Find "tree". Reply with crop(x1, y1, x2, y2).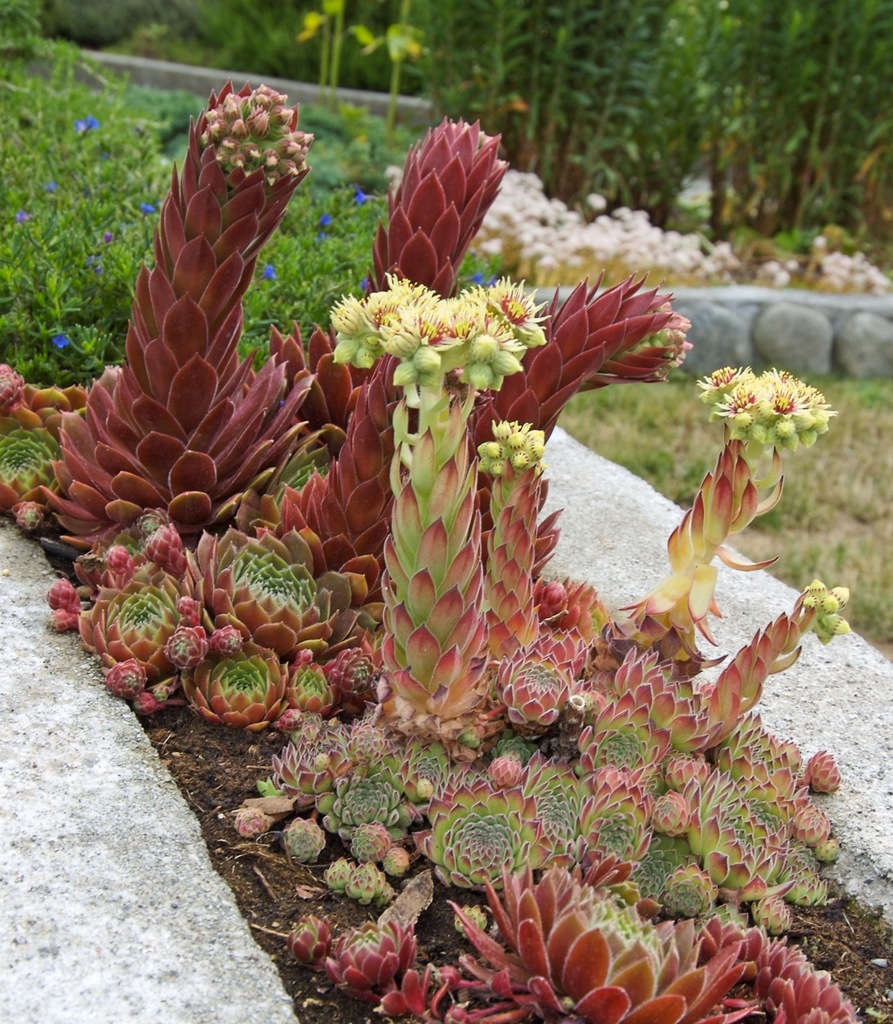
crop(652, 8, 892, 247).
